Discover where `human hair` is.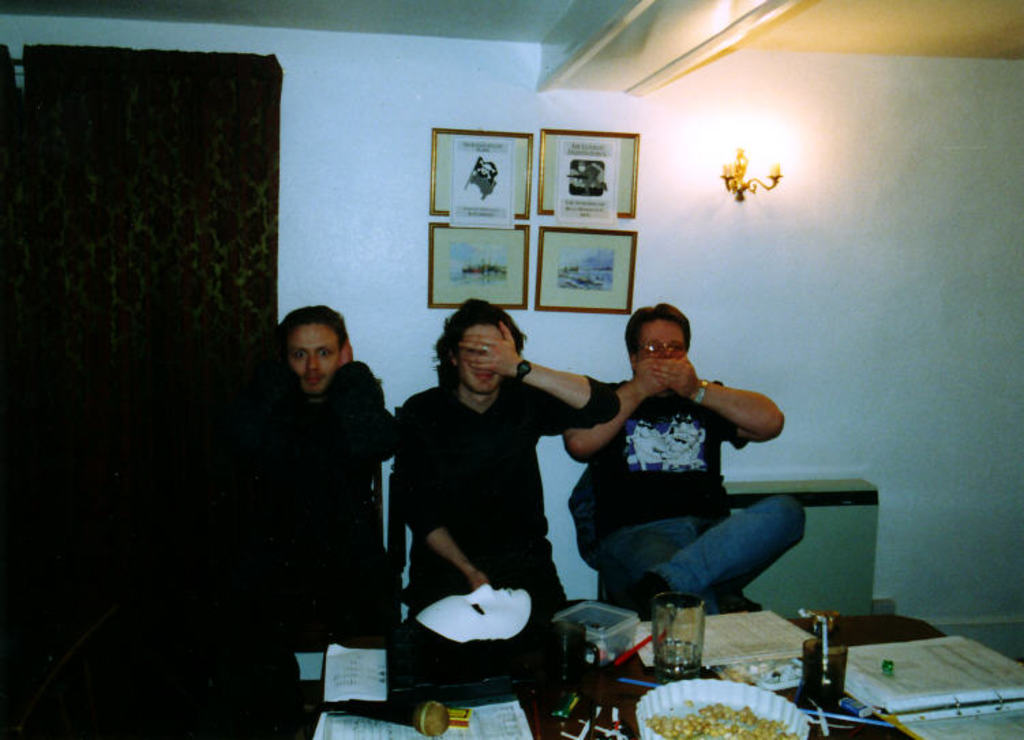
Discovered at pyautogui.locateOnScreen(269, 305, 350, 386).
